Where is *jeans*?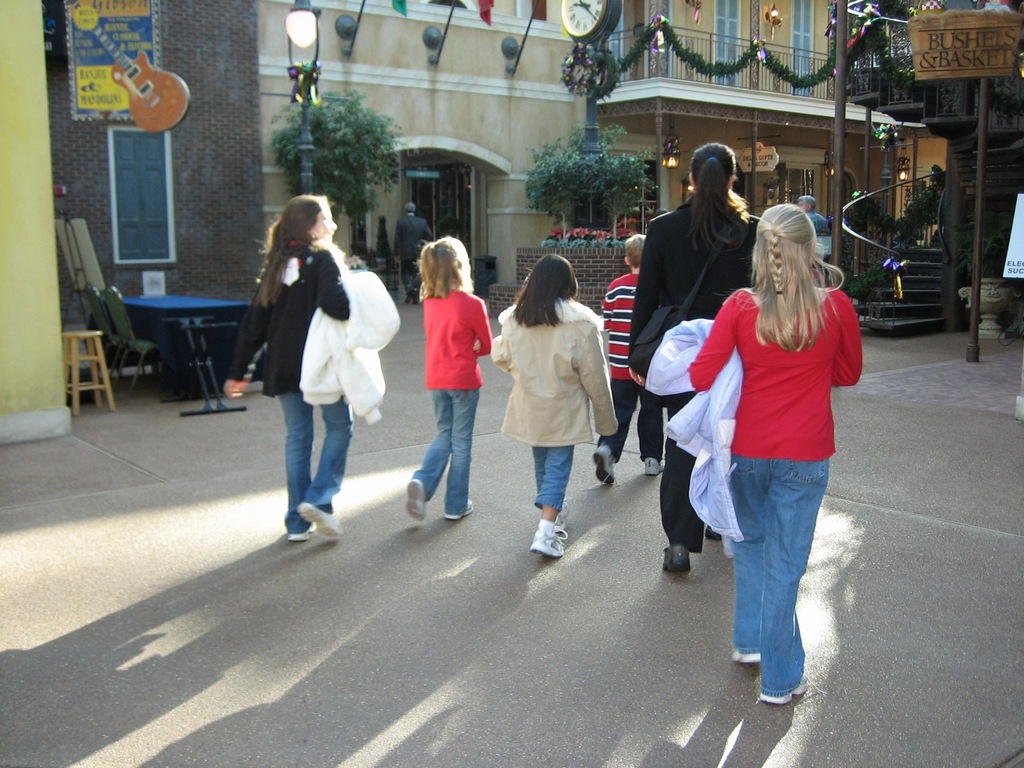
box(281, 396, 354, 534).
